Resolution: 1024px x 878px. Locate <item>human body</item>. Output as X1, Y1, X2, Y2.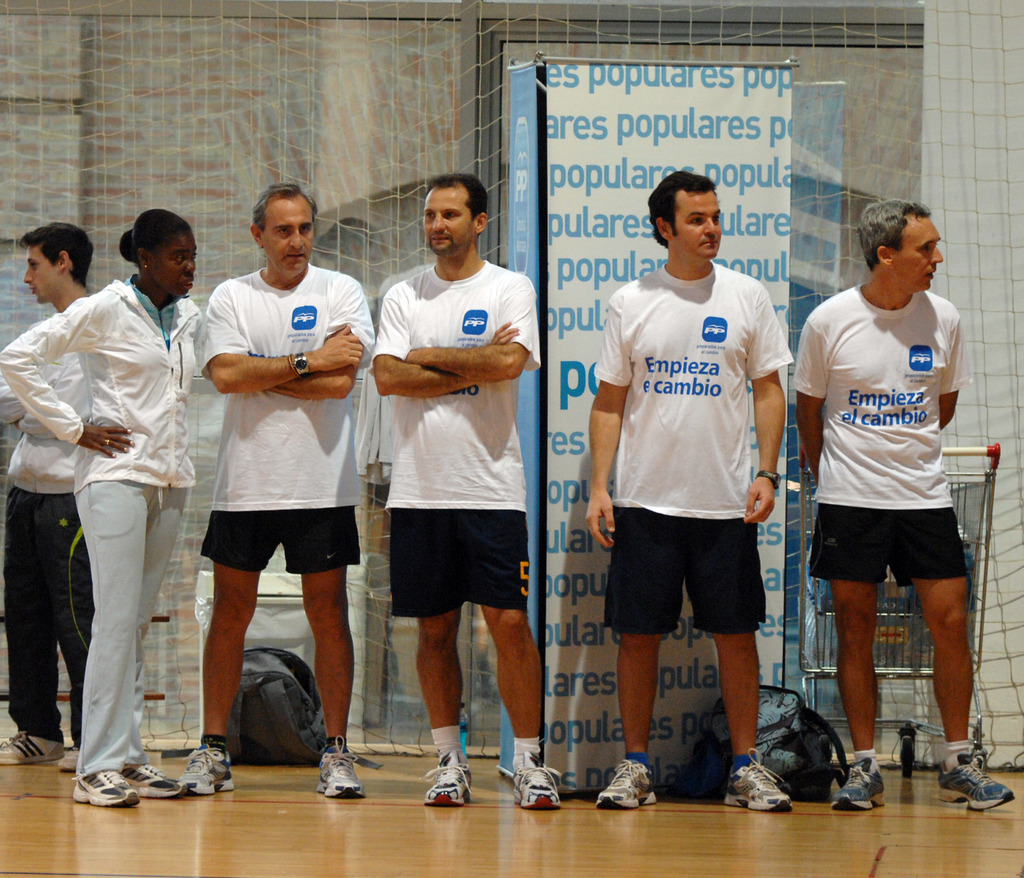
372, 154, 559, 799.
